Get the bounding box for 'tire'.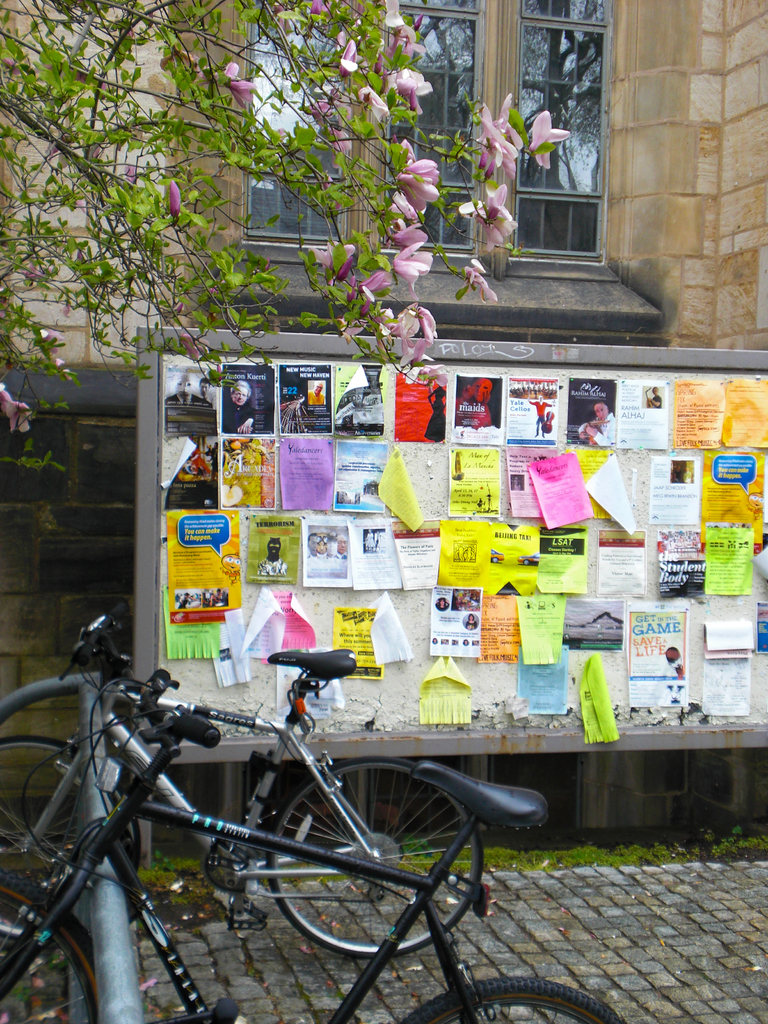
locate(0, 870, 100, 1023).
